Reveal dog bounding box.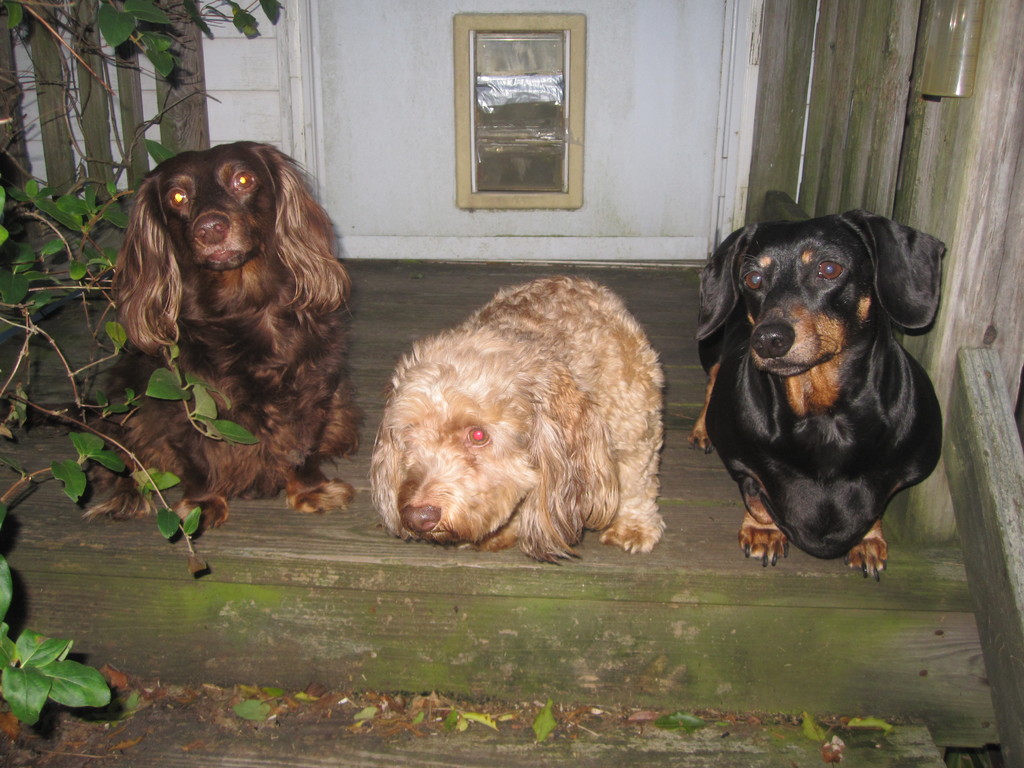
Revealed: (left=0, top=138, right=369, bottom=522).
